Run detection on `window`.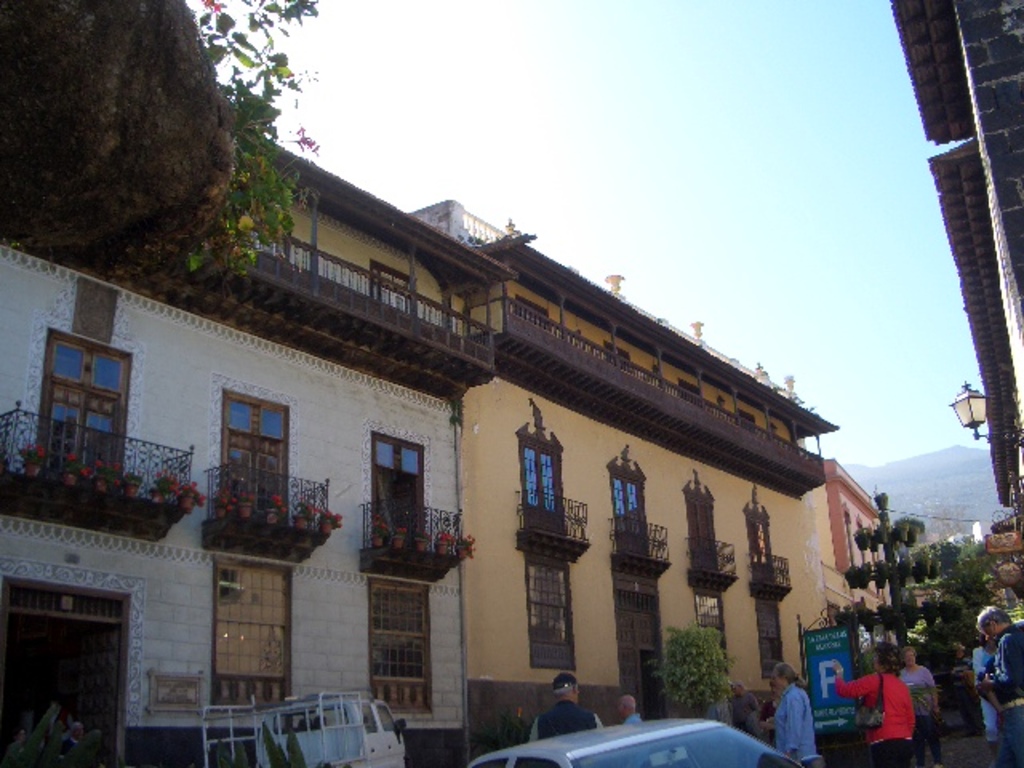
Result: locate(616, 474, 654, 554).
